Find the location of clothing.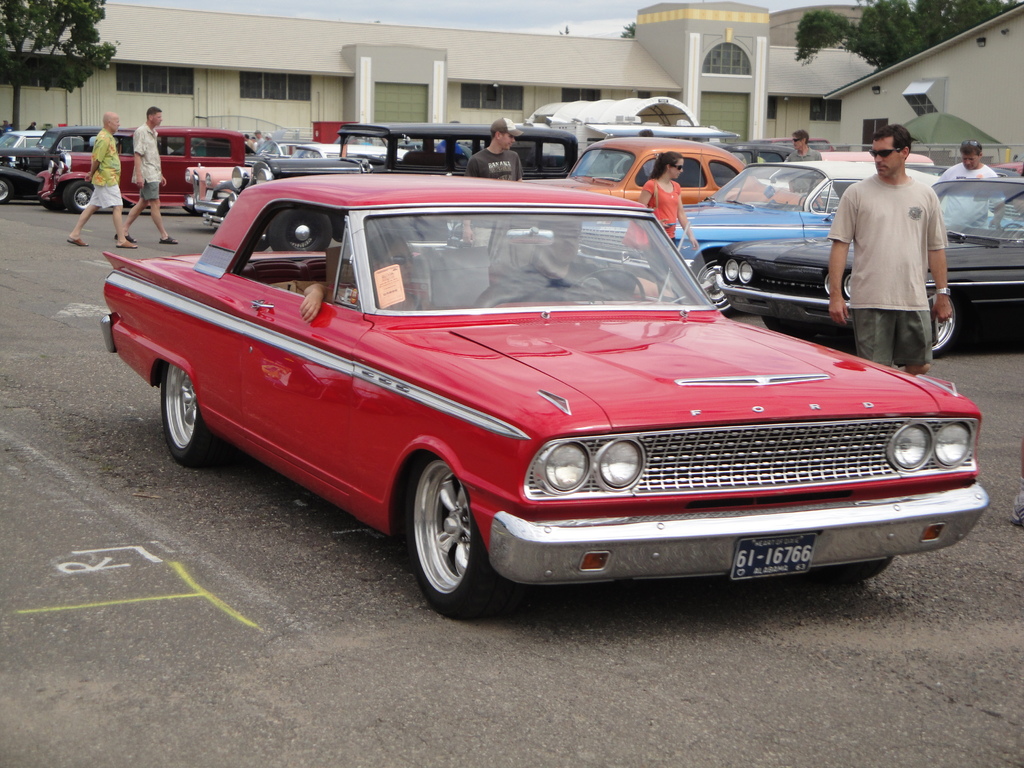
Location: (127, 120, 169, 199).
